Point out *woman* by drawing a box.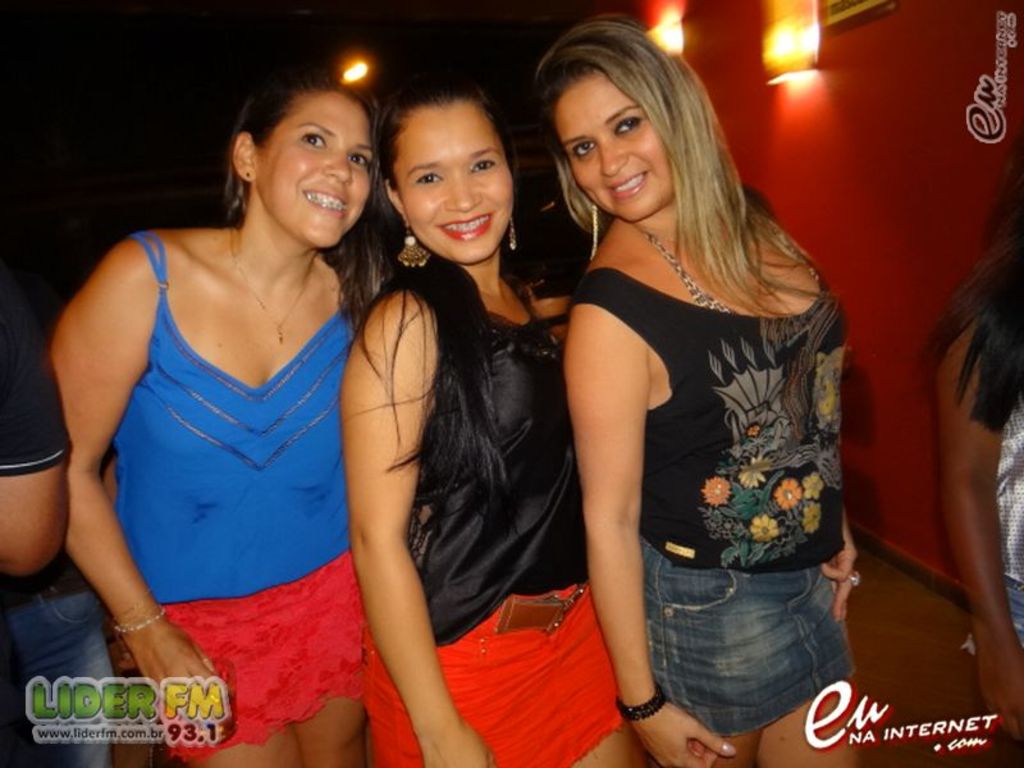
<box>543,5,896,767</box>.
